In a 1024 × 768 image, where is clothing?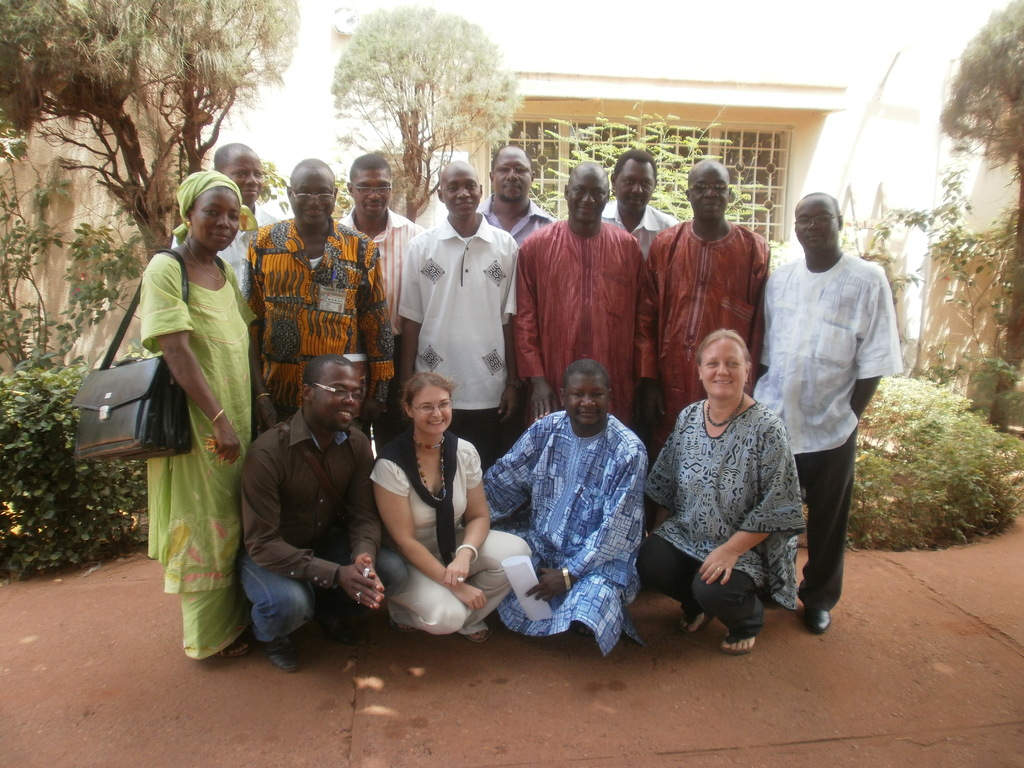
x1=483 y1=196 x2=567 y2=255.
